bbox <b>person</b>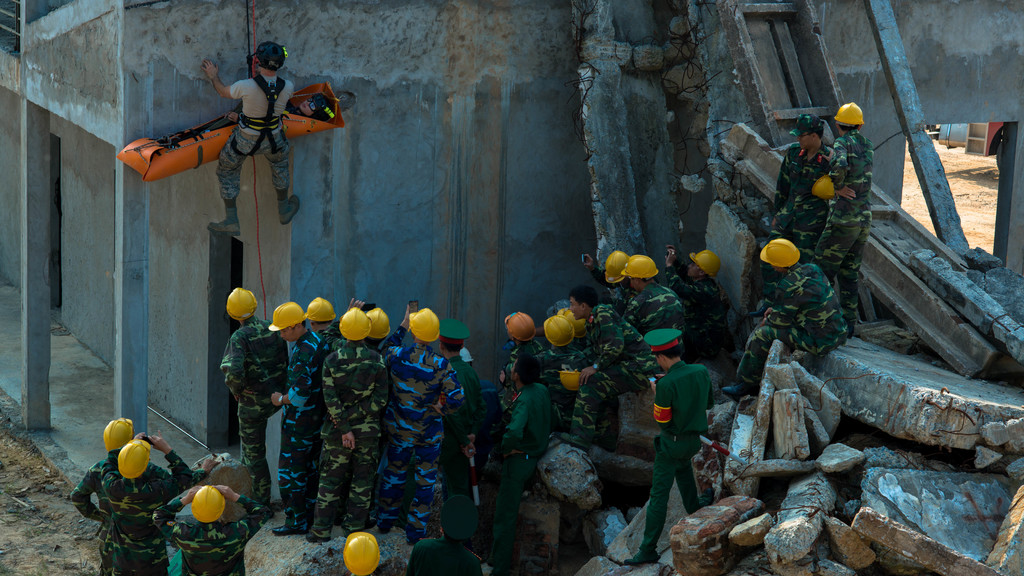
x1=62 y1=417 x2=158 y2=575
